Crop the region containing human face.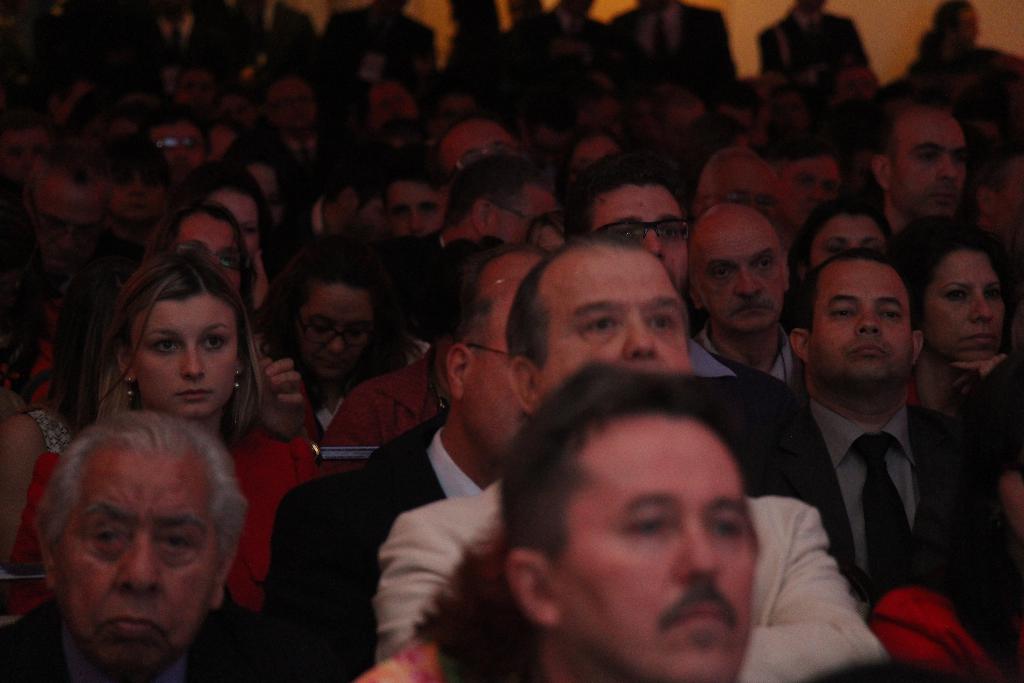
Crop region: box=[132, 294, 235, 413].
